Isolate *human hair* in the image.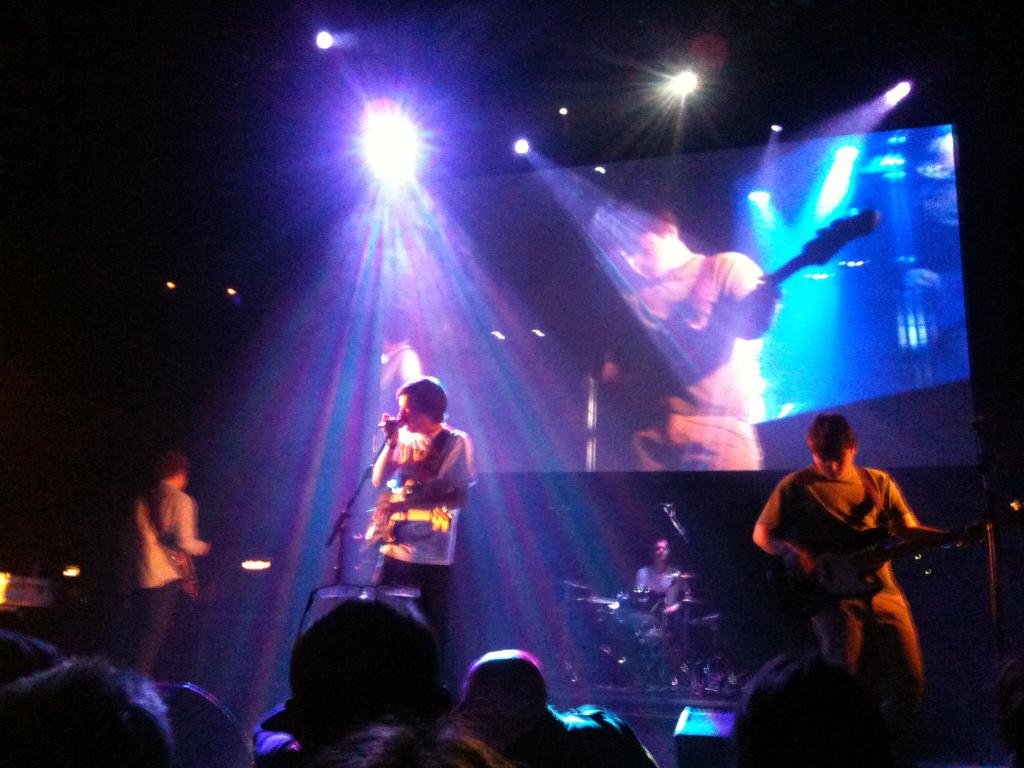
Isolated region: [308, 704, 515, 767].
